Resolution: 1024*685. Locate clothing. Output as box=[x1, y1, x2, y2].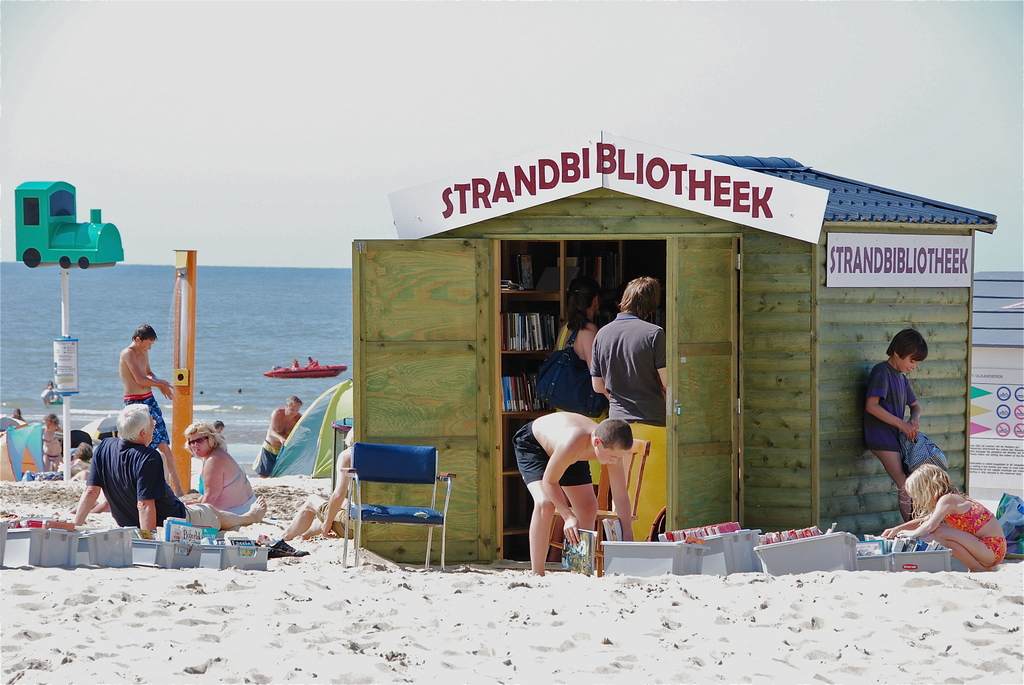
box=[194, 442, 255, 523].
